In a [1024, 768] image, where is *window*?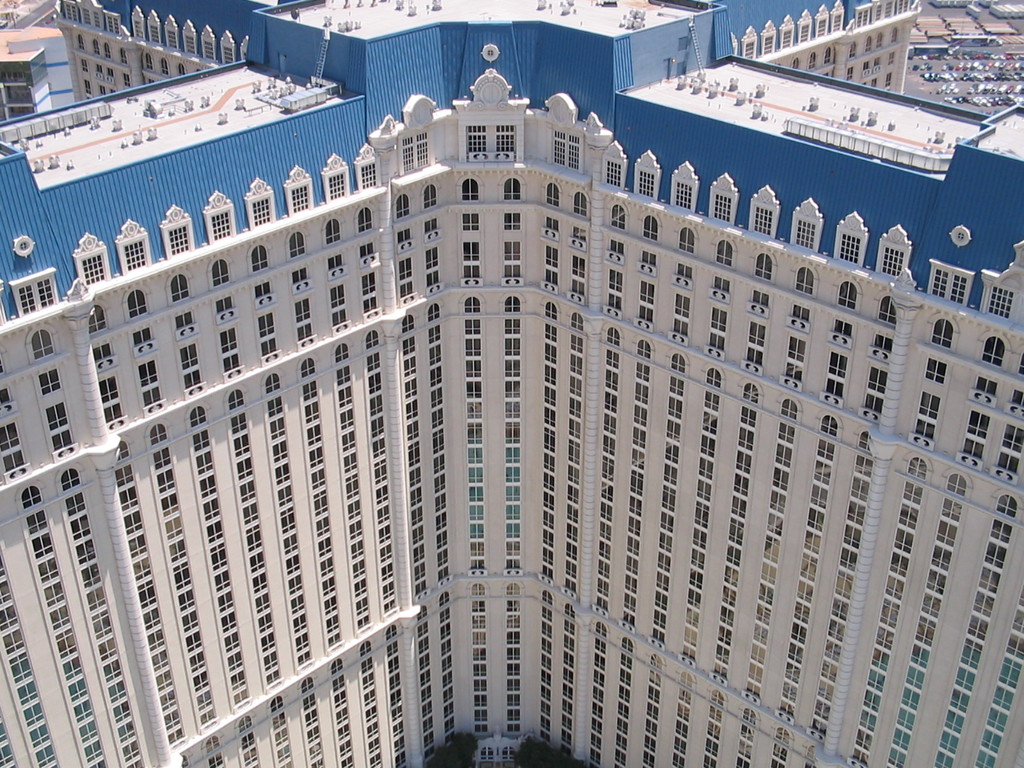
region(187, 646, 213, 675).
